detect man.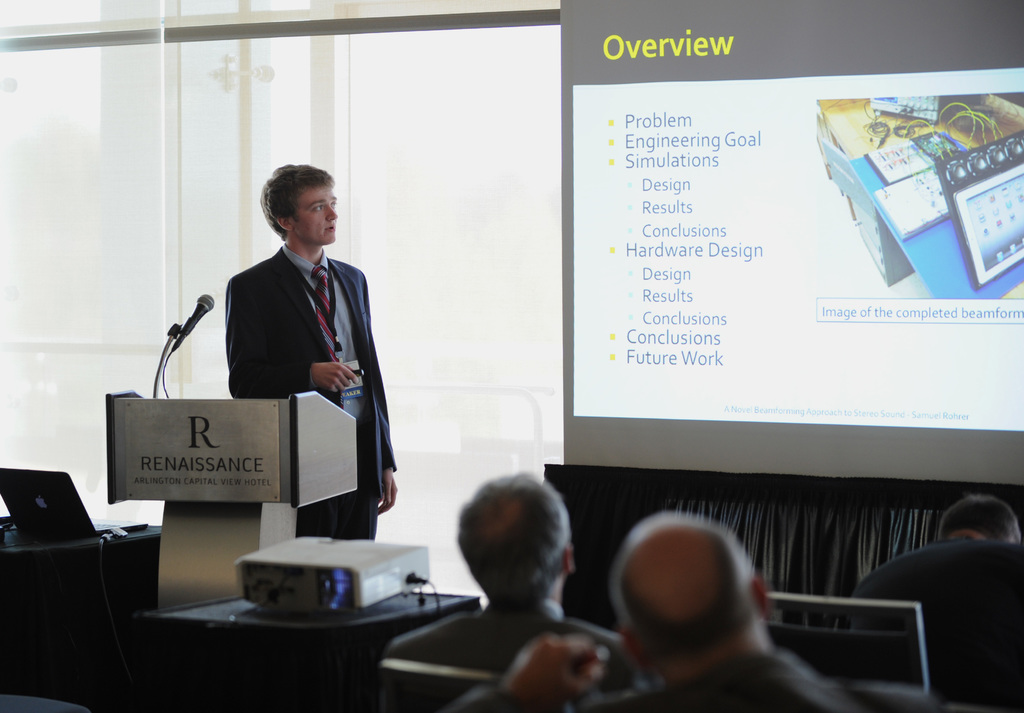
Detected at box=[459, 511, 855, 712].
